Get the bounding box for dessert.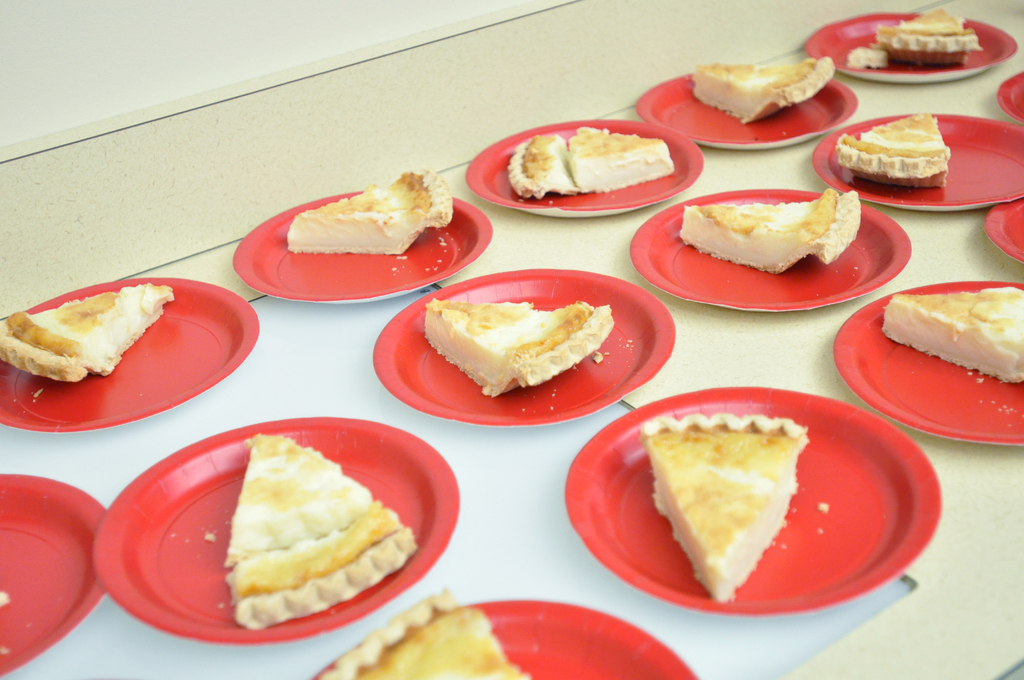
(x1=223, y1=430, x2=420, y2=631).
